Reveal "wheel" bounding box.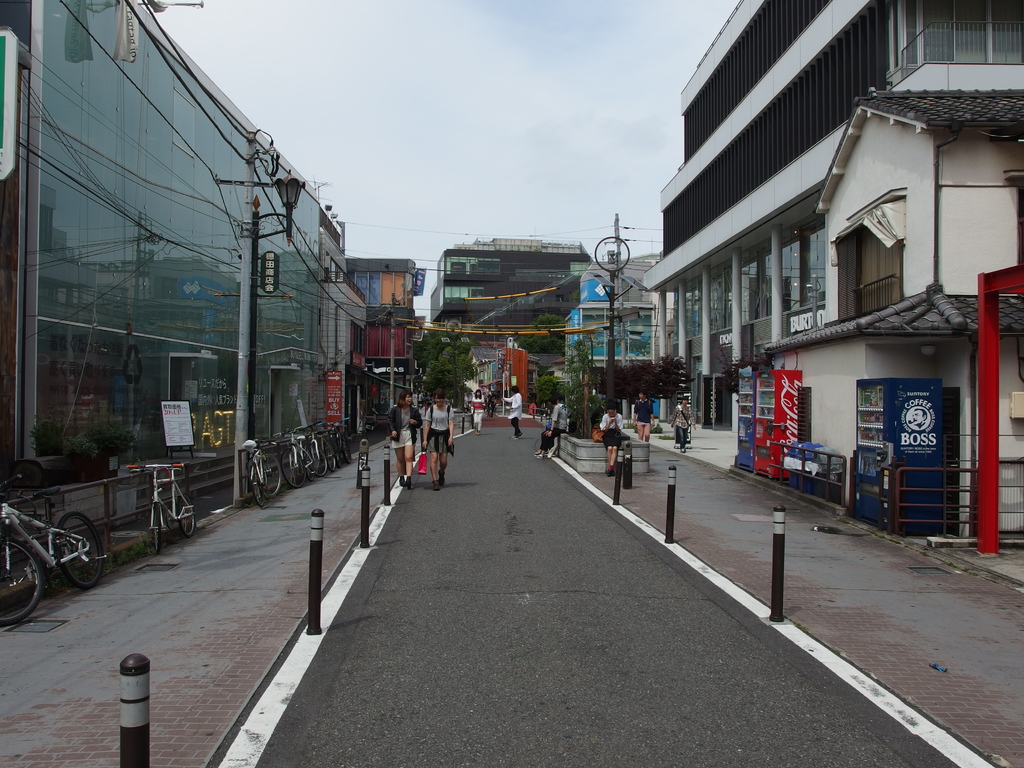
Revealed: box(324, 442, 334, 471).
